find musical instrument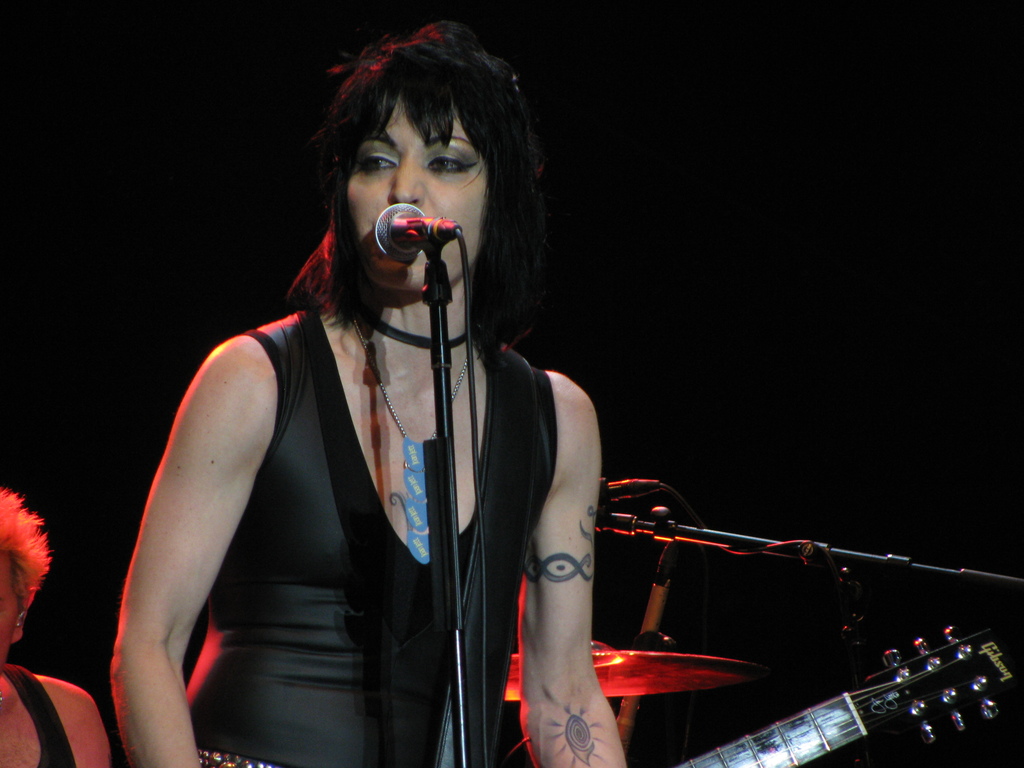
x1=503, y1=647, x2=765, y2=704
